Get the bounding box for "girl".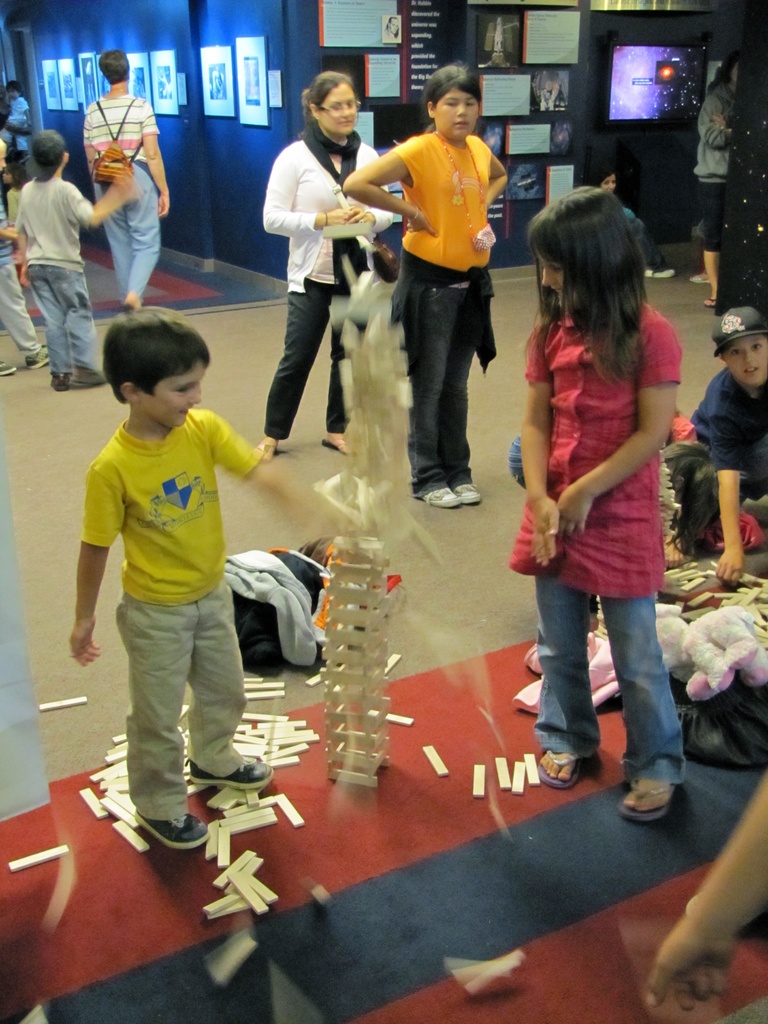
x1=260, y1=79, x2=397, y2=453.
